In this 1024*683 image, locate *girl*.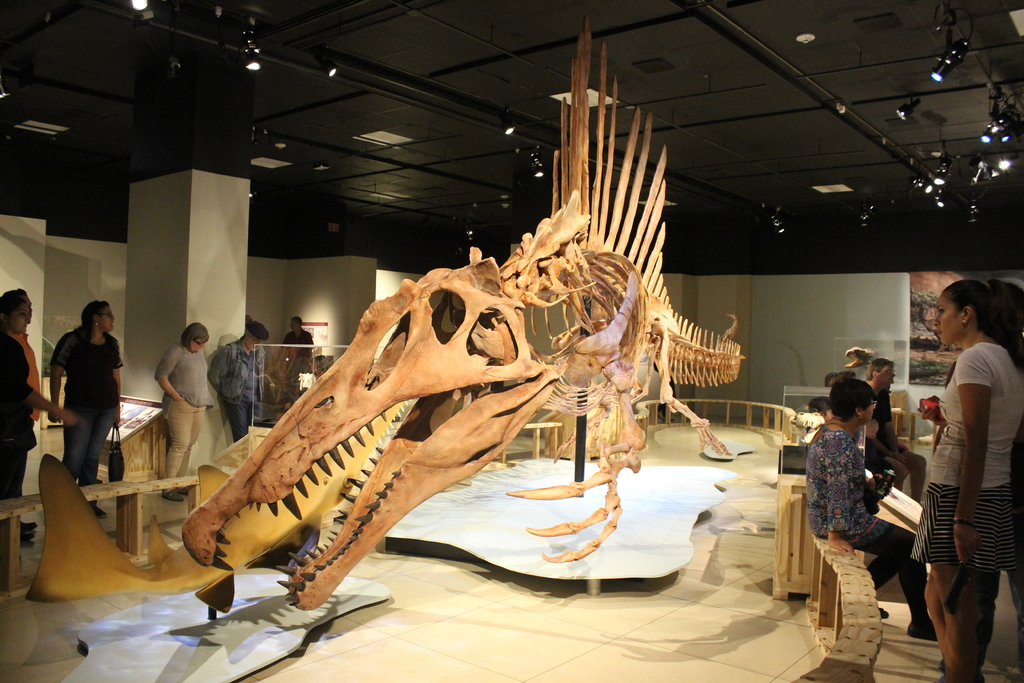
Bounding box: left=910, top=278, right=1023, bottom=682.
